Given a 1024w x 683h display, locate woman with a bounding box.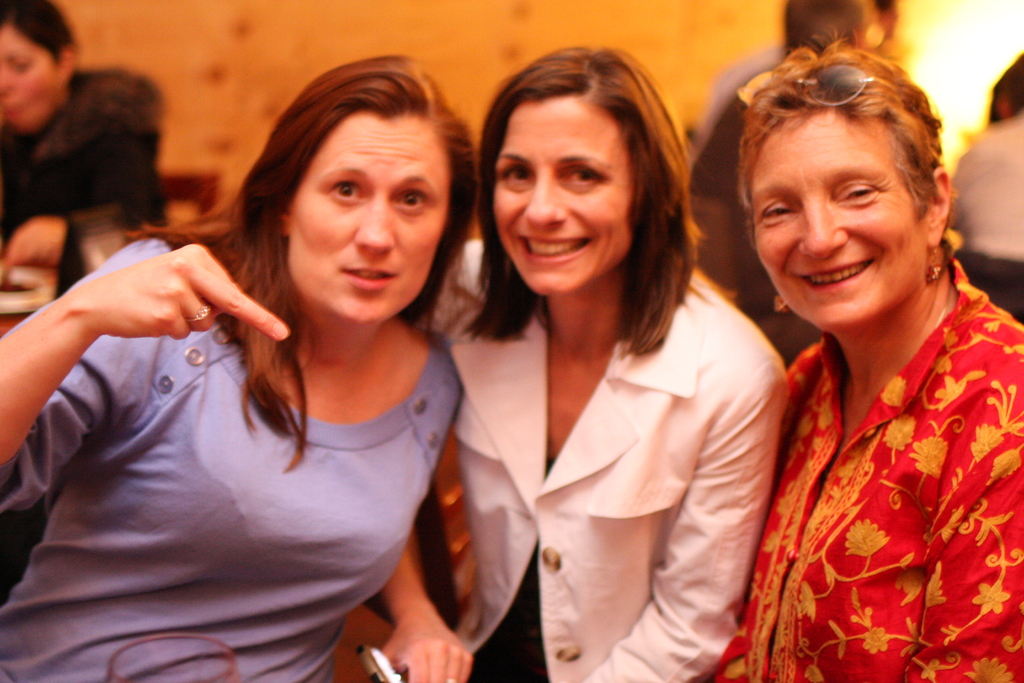
Located: 0 76 483 682.
